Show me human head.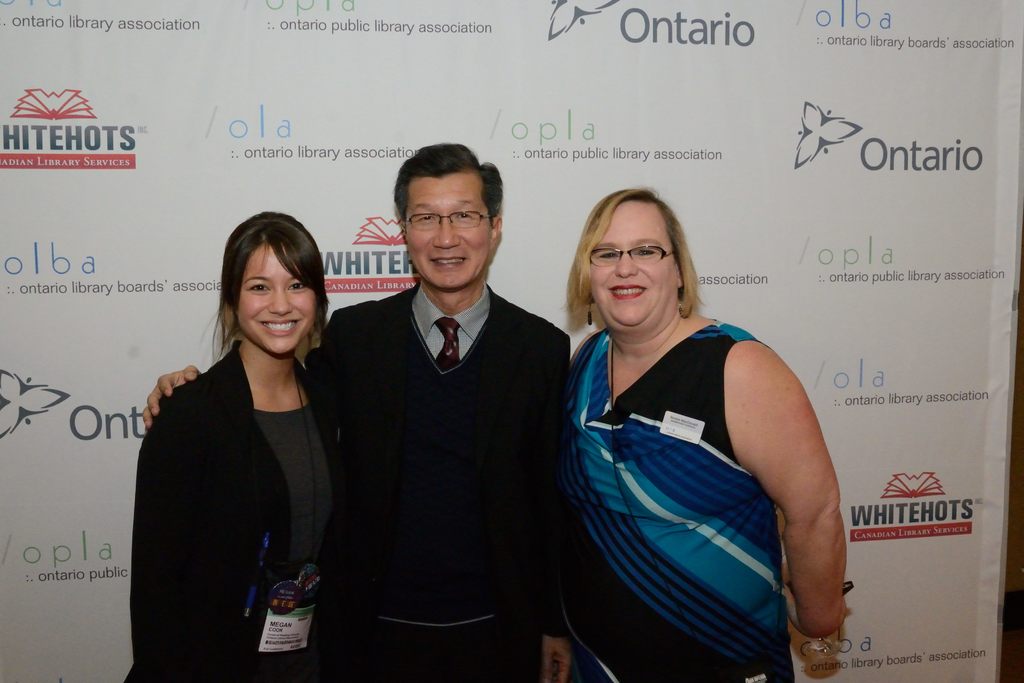
human head is here: l=221, t=211, r=335, b=358.
